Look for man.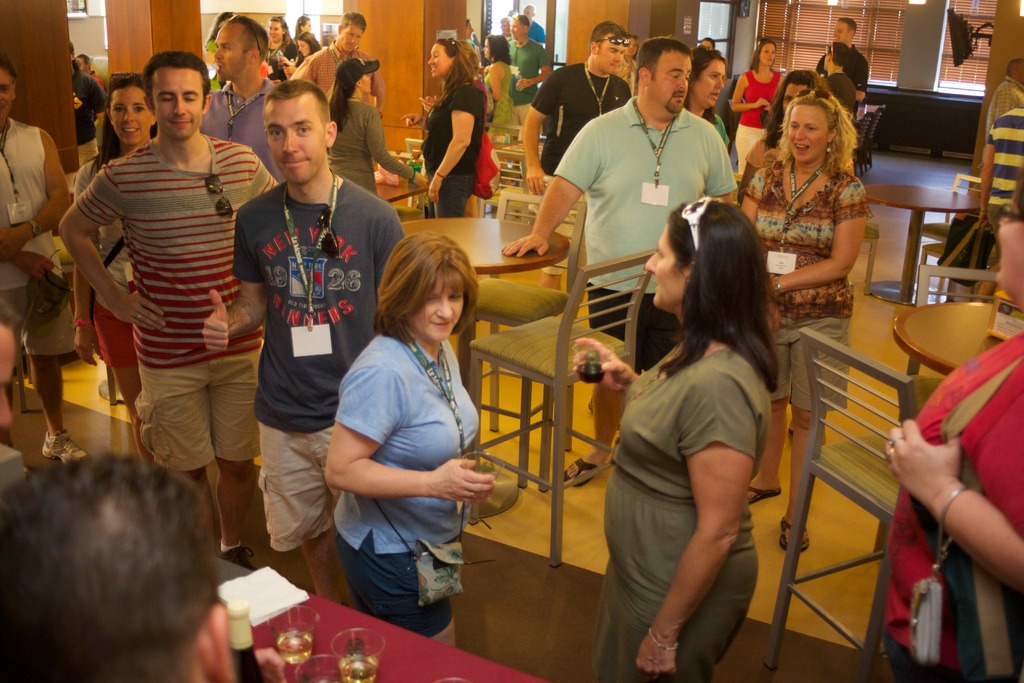
Found: left=68, top=40, right=108, bottom=166.
